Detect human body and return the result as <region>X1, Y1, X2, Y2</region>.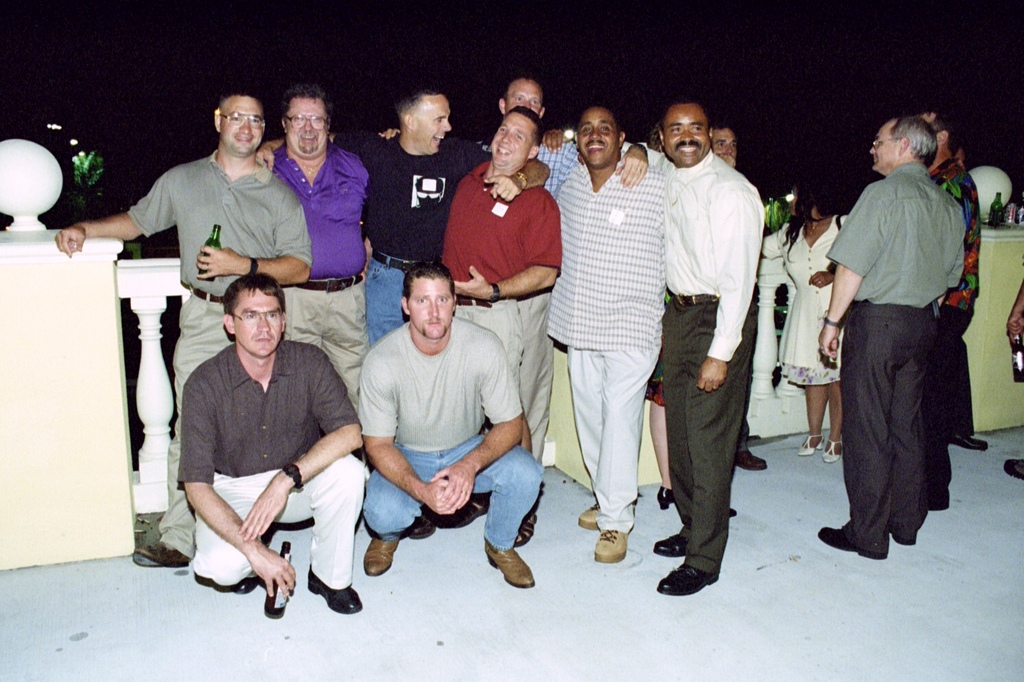
<region>273, 89, 393, 402</region>.
